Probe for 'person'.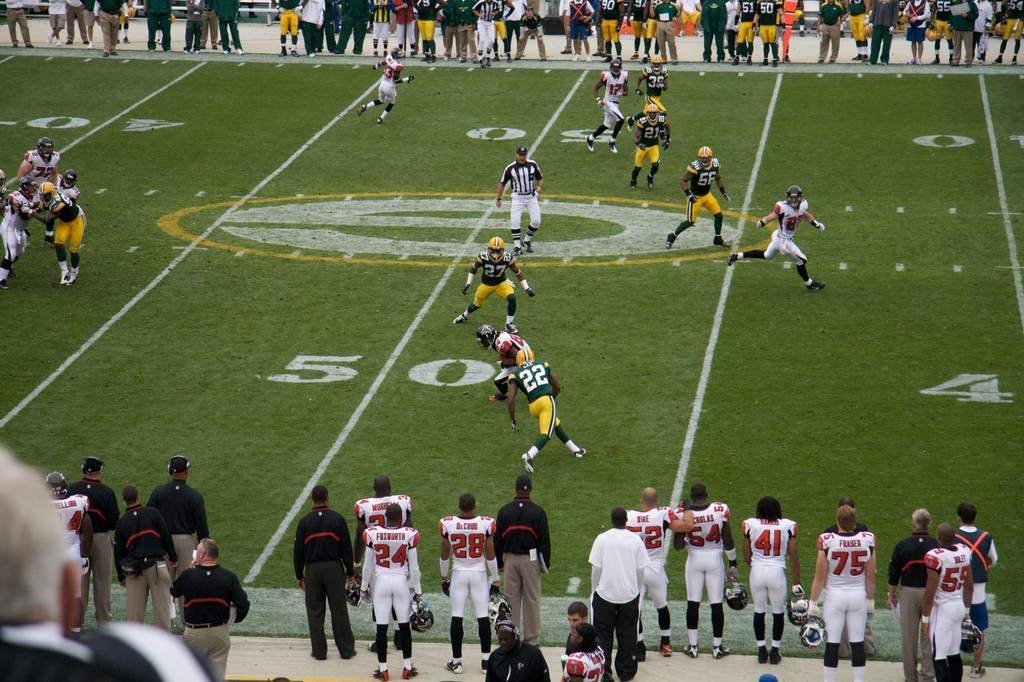
Probe result: BBox(351, 508, 425, 681).
